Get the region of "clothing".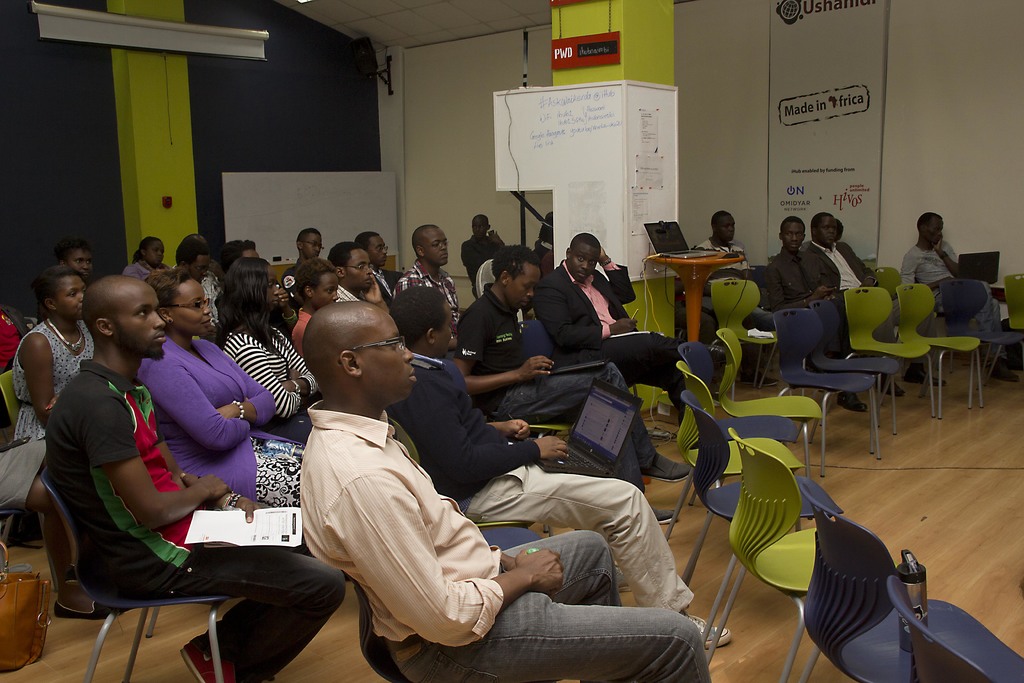
[912,252,1002,340].
